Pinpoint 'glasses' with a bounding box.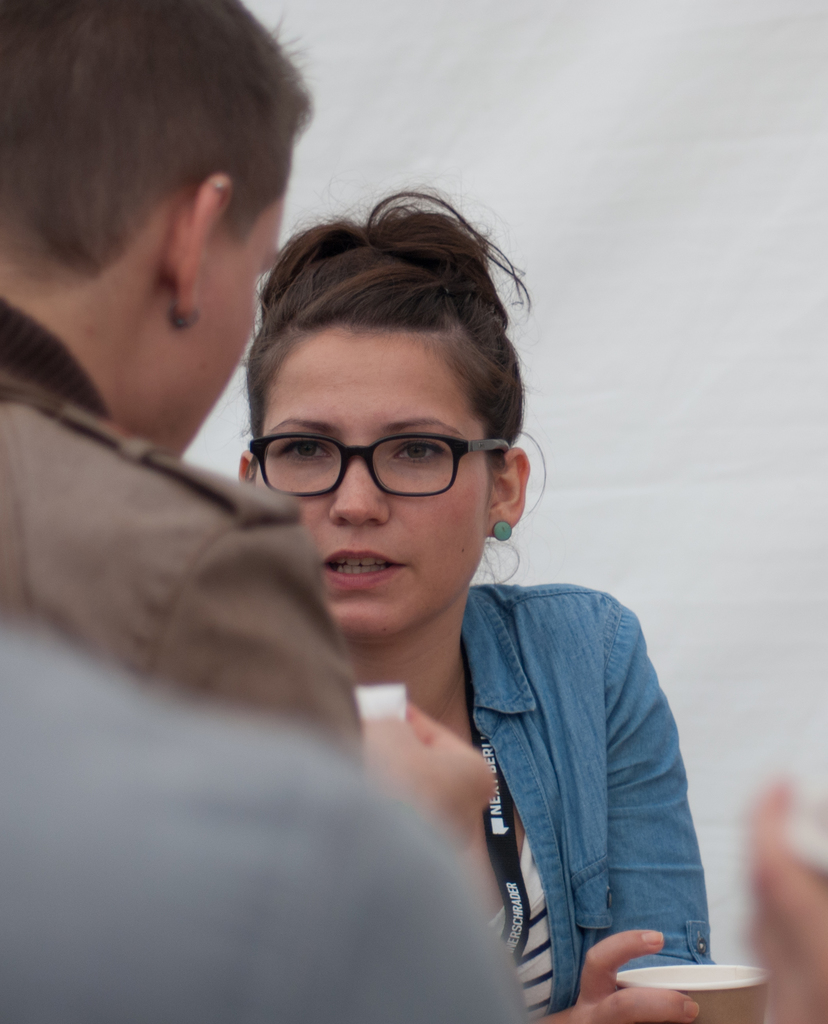
detection(237, 424, 514, 508).
